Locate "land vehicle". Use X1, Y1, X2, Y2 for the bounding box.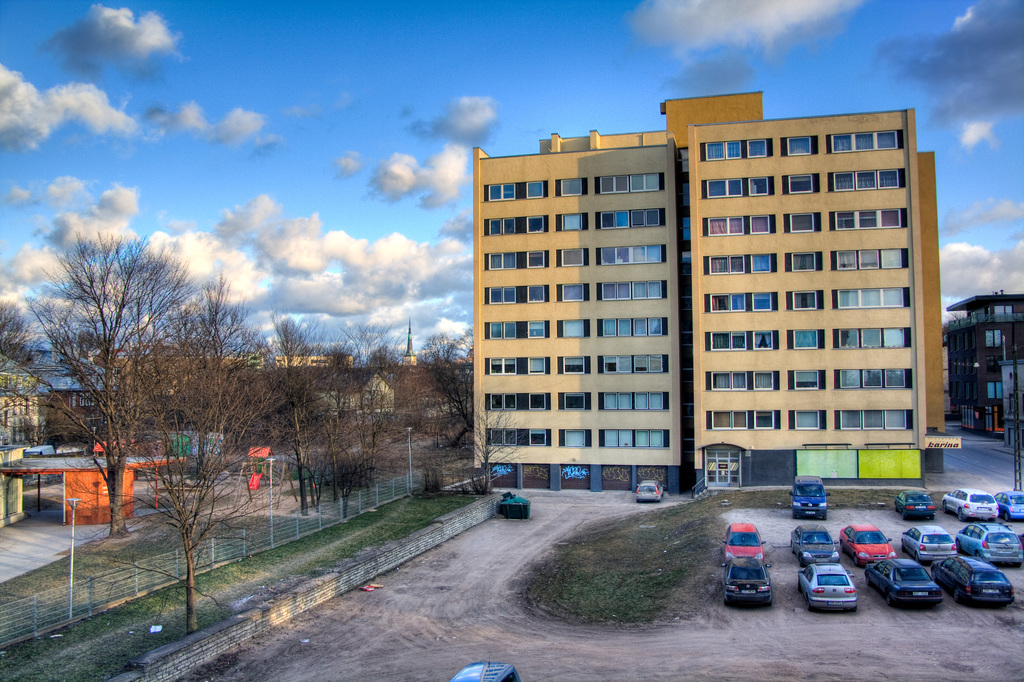
866, 556, 941, 608.
